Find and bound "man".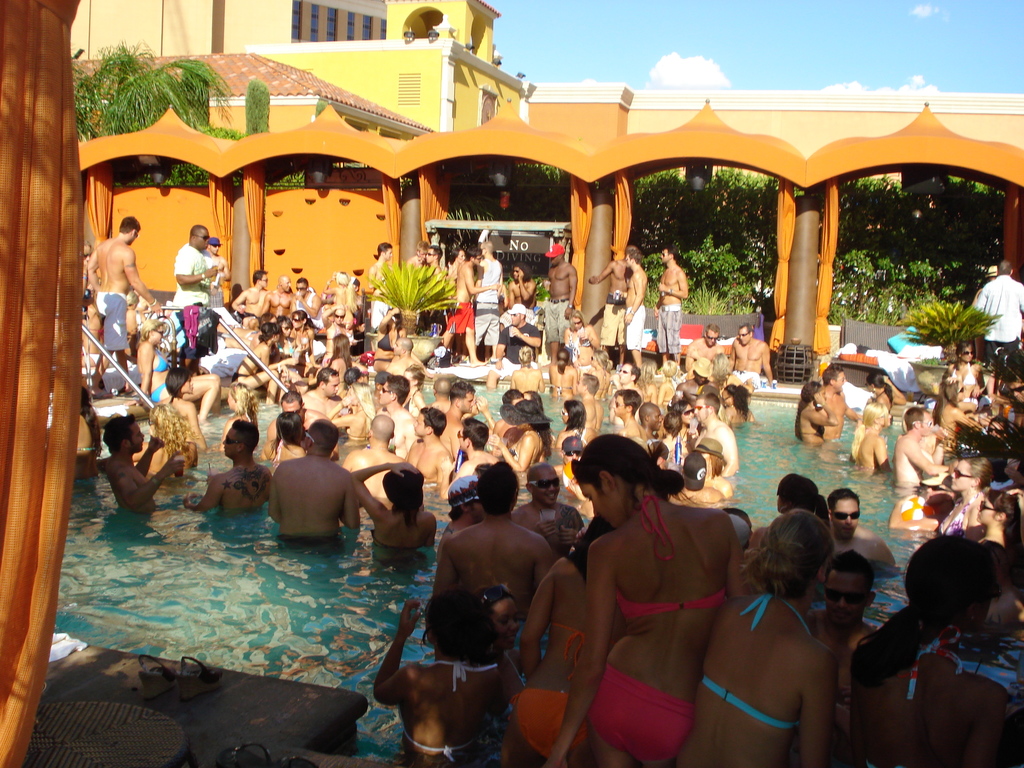
Bound: bbox=[429, 461, 554, 621].
